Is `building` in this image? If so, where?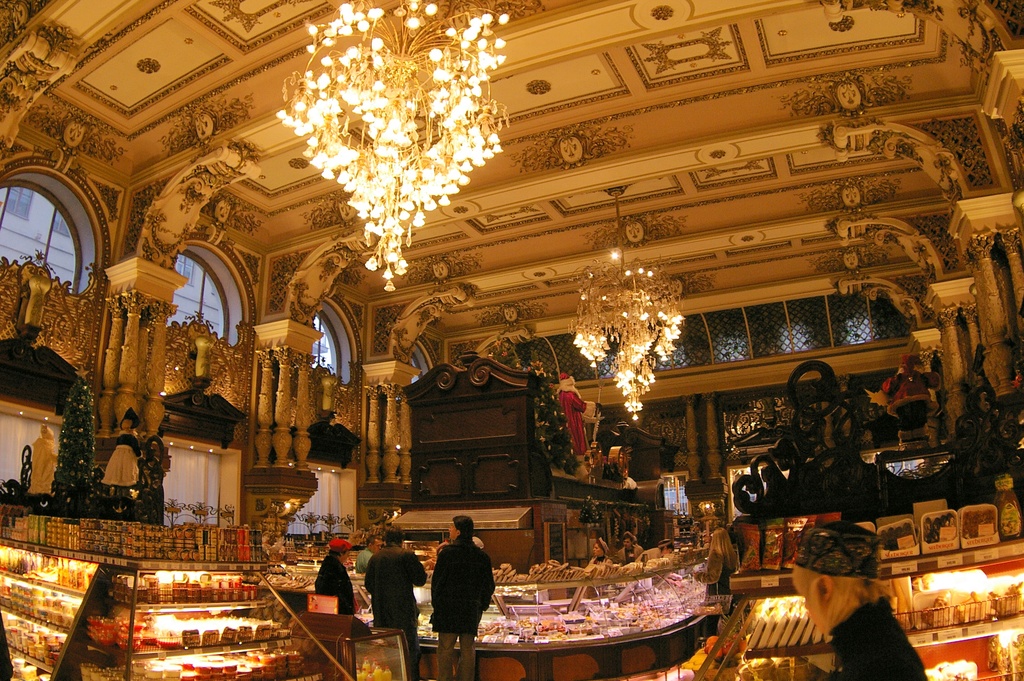
Yes, at Rect(0, 0, 1023, 680).
